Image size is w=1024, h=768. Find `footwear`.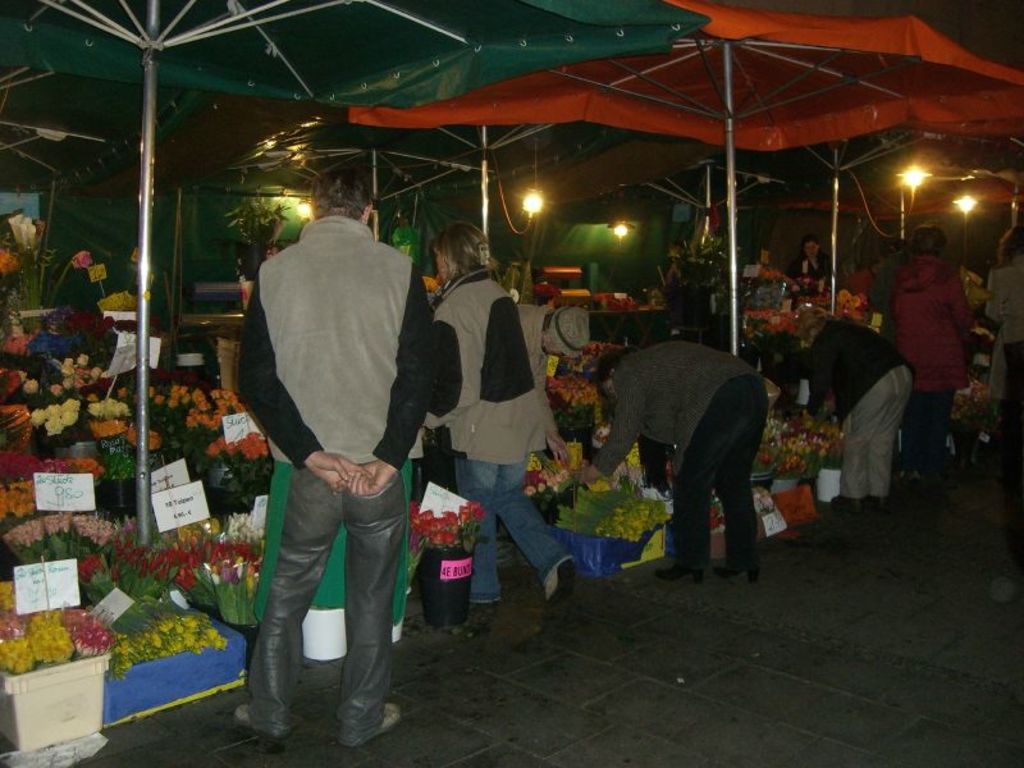
box(662, 563, 709, 586).
